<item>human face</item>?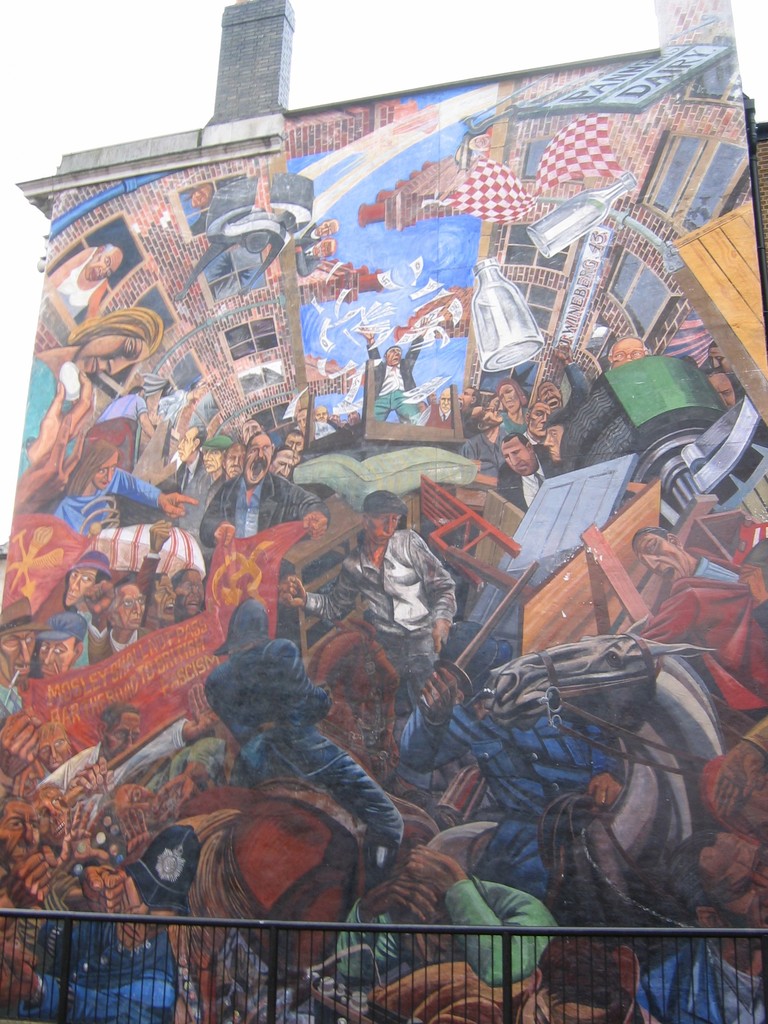
select_region(384, 347, 401, 361)
